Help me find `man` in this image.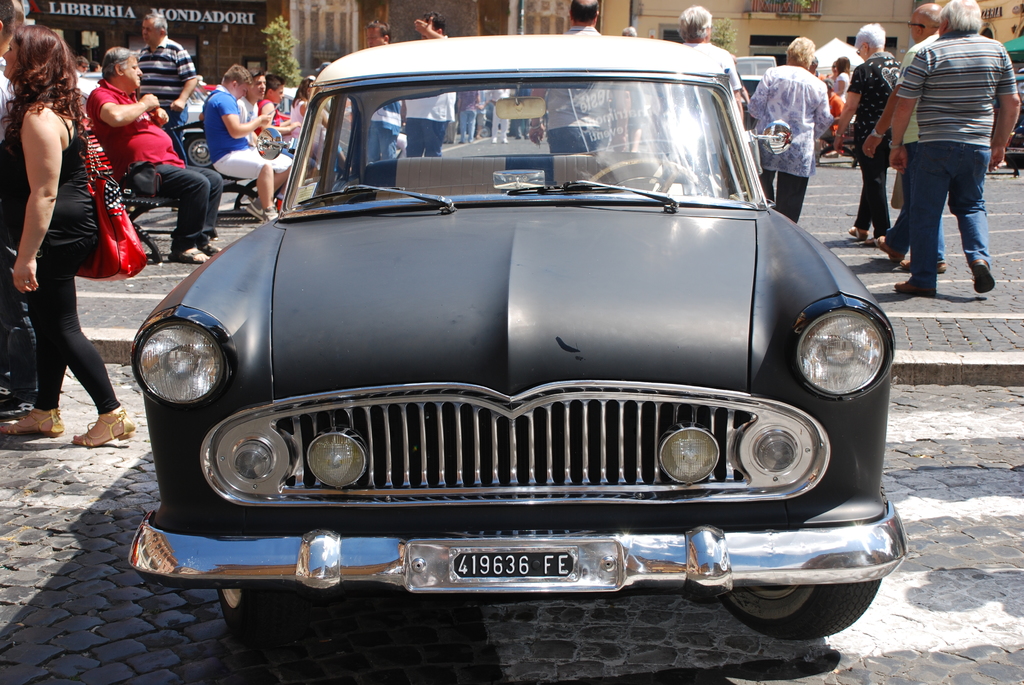
Found it: 236:68:316:169.
